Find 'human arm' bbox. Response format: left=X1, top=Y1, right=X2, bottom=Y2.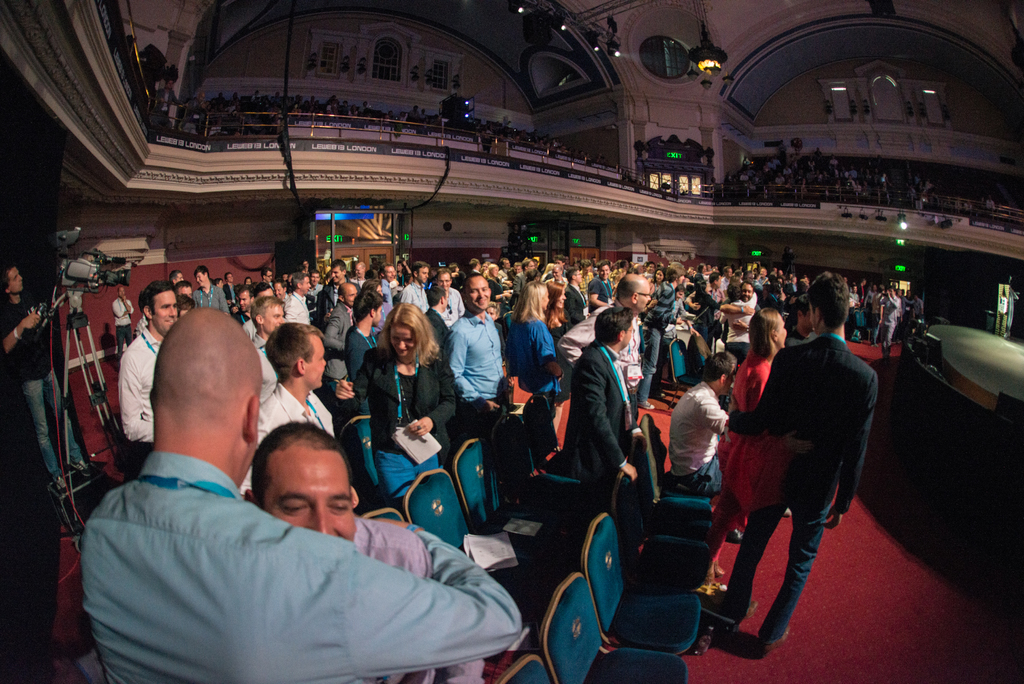
left=727, top=317, right=748, bottom=334.
